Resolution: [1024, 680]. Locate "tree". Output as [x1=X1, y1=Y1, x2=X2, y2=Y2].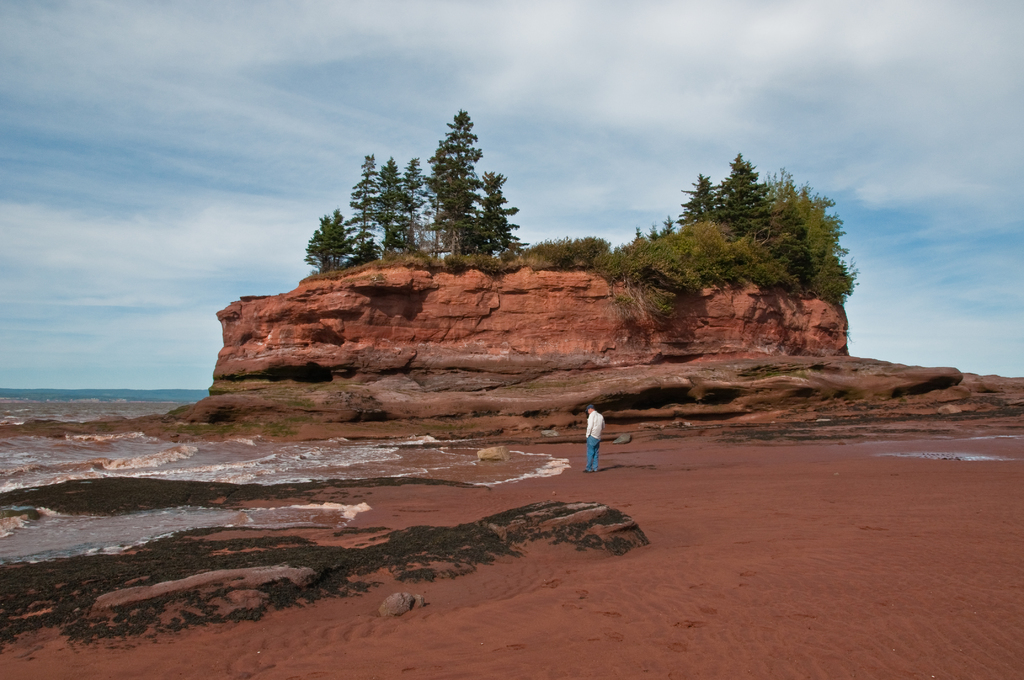
[x1=718, y1=149, x2=772, y2=240].
